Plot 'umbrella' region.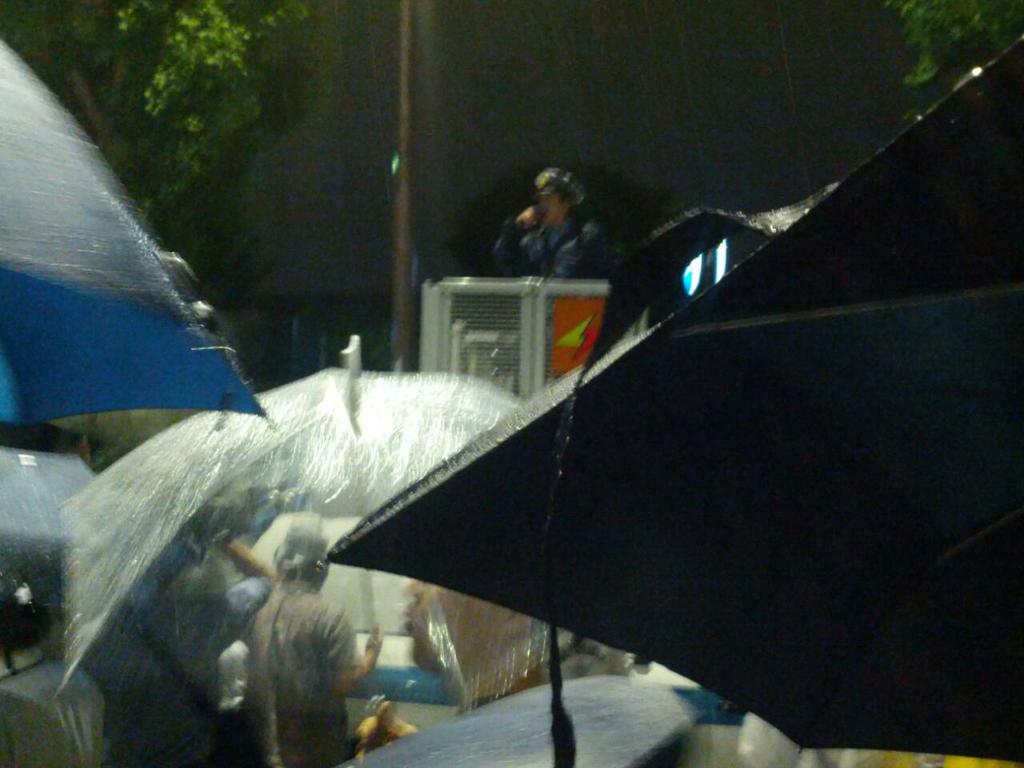
Plotted at {"left": 0, "top": 37, "right": 266, "bottom": 424}.
